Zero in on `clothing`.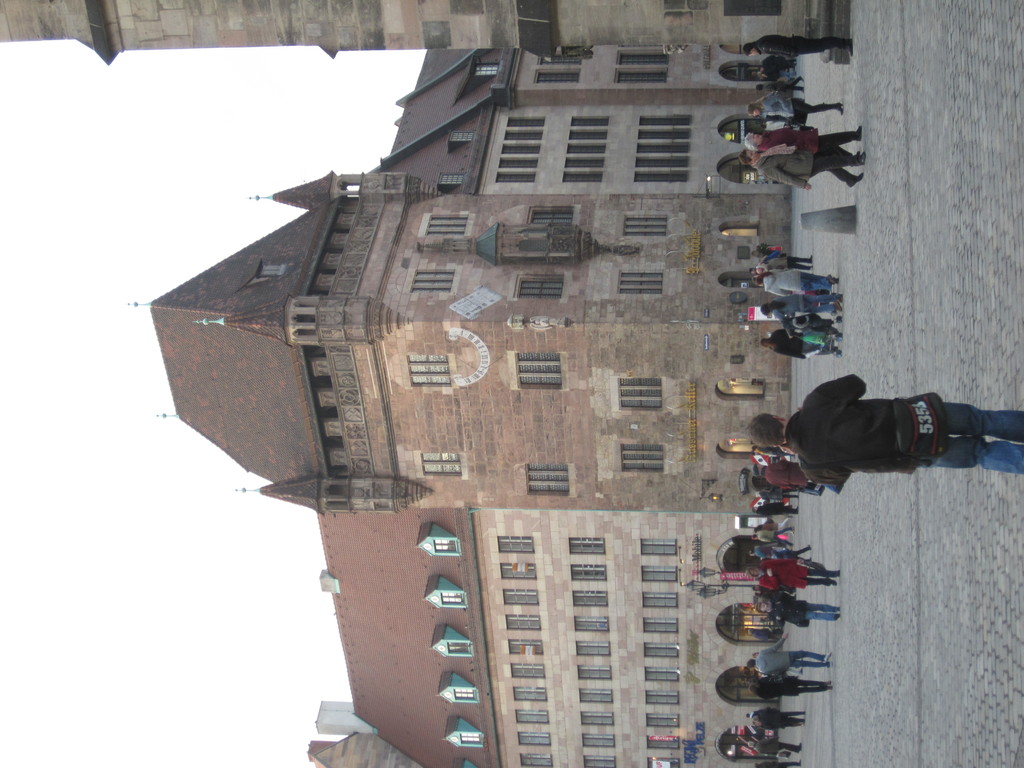
Zeroed in: detection(809, 126, 862, 147).
